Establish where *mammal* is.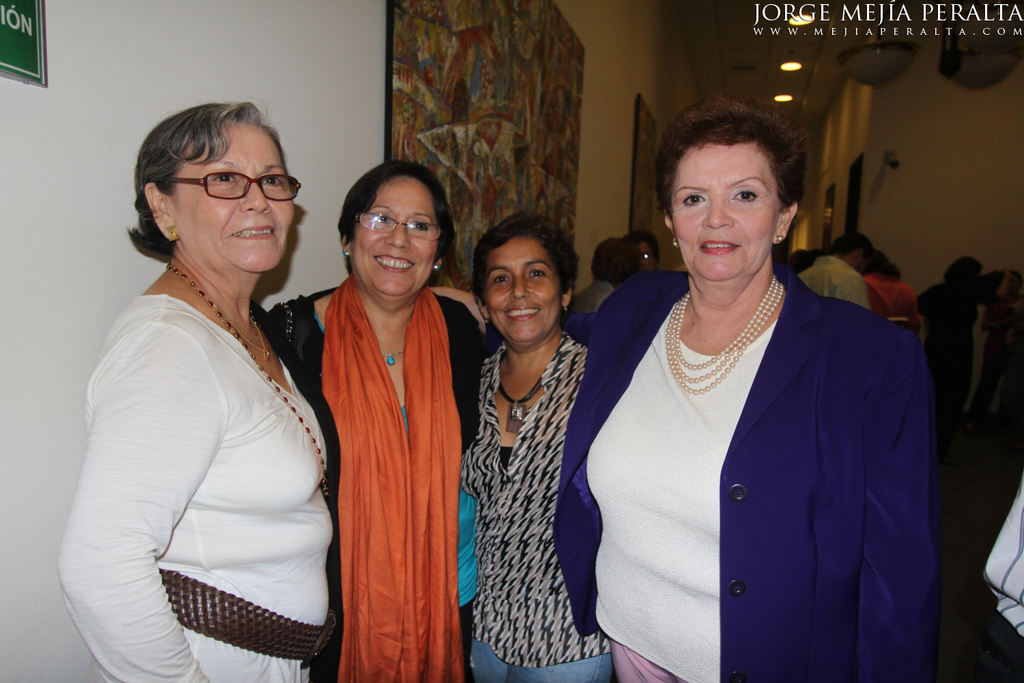
Established at 626, 229, 659, 274.
